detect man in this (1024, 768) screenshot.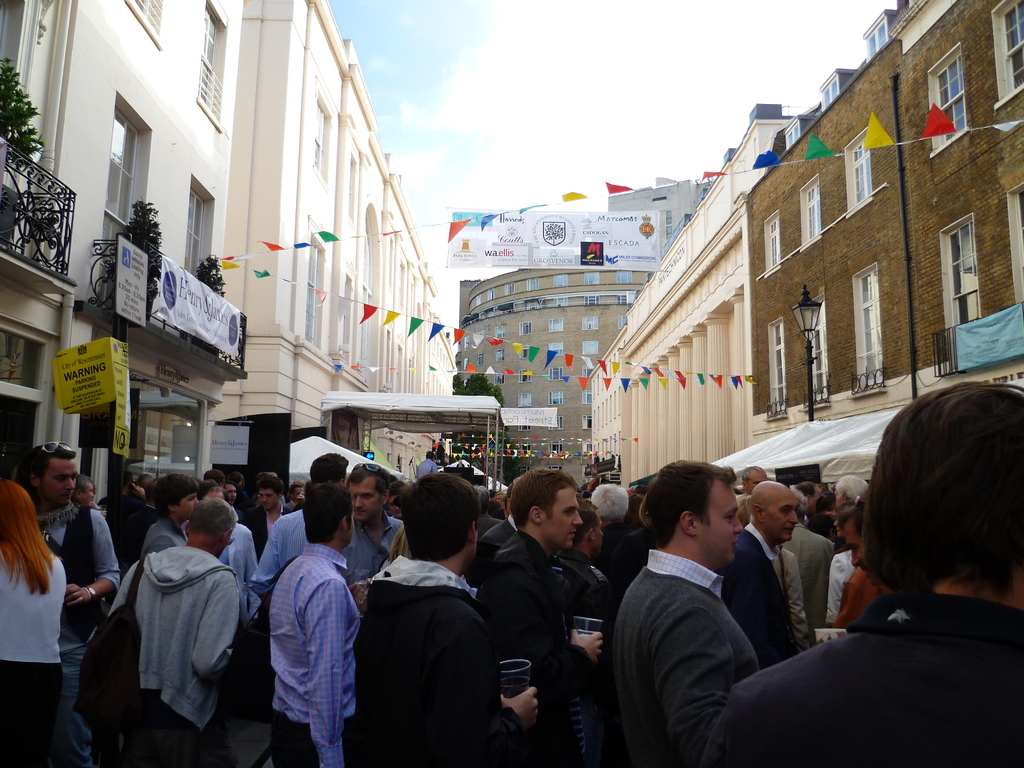
Detection: [239,477,300,547].
